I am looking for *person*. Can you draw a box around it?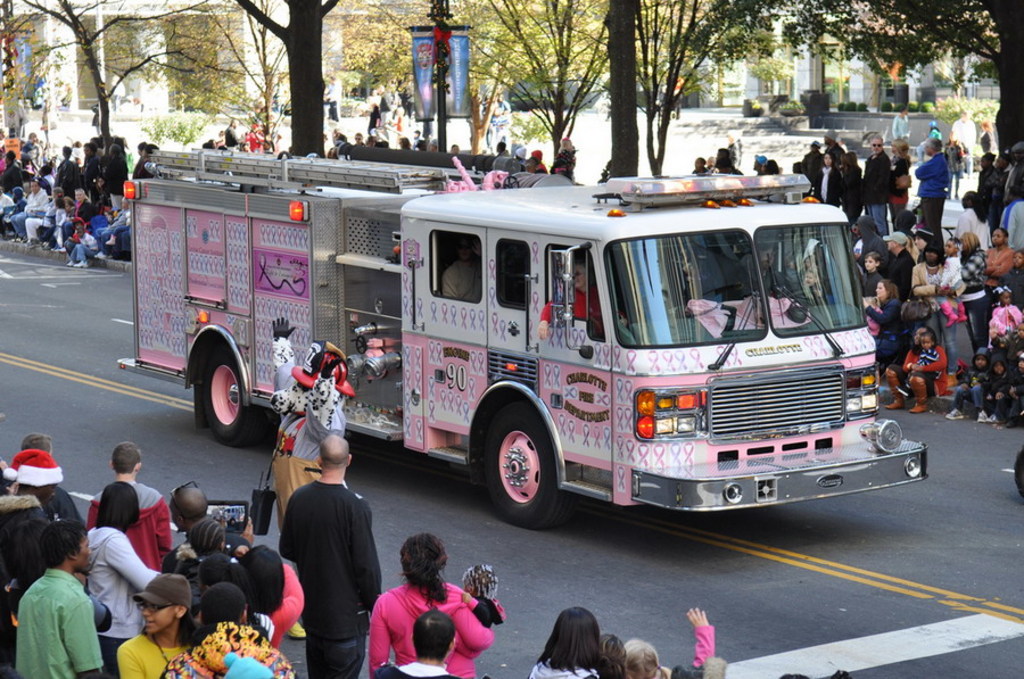
Sure, the bounding box is locate(280, 436, 381, 678).
